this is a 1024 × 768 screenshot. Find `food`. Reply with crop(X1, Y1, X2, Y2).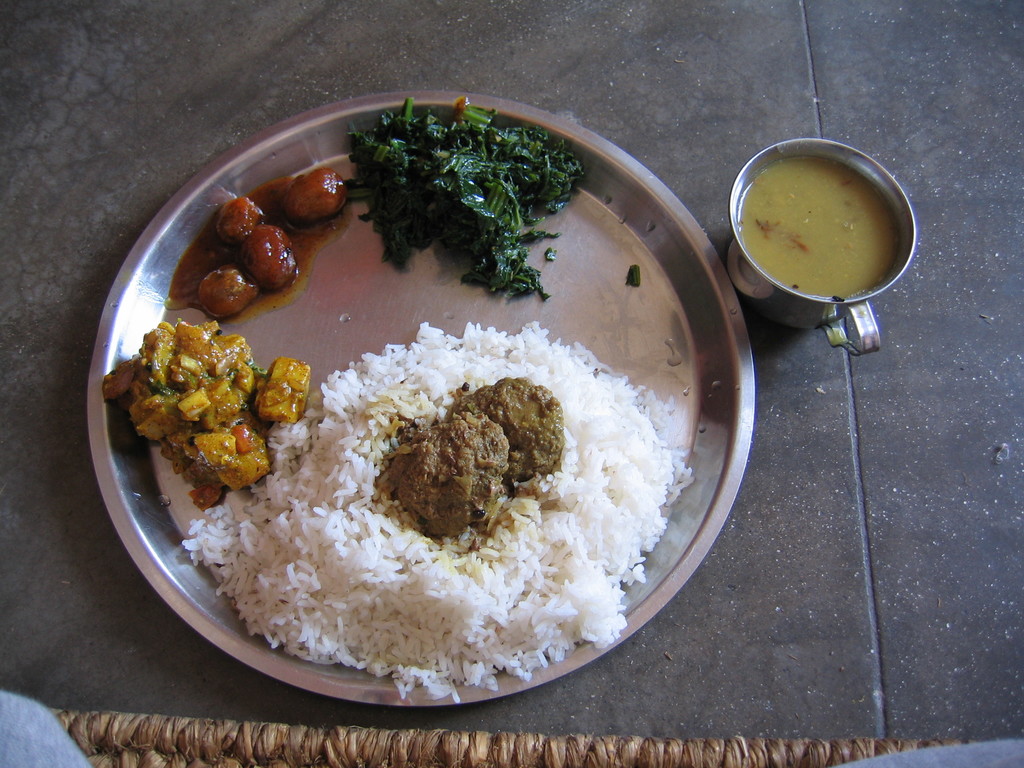
crop(235, 221, 297, 289).
